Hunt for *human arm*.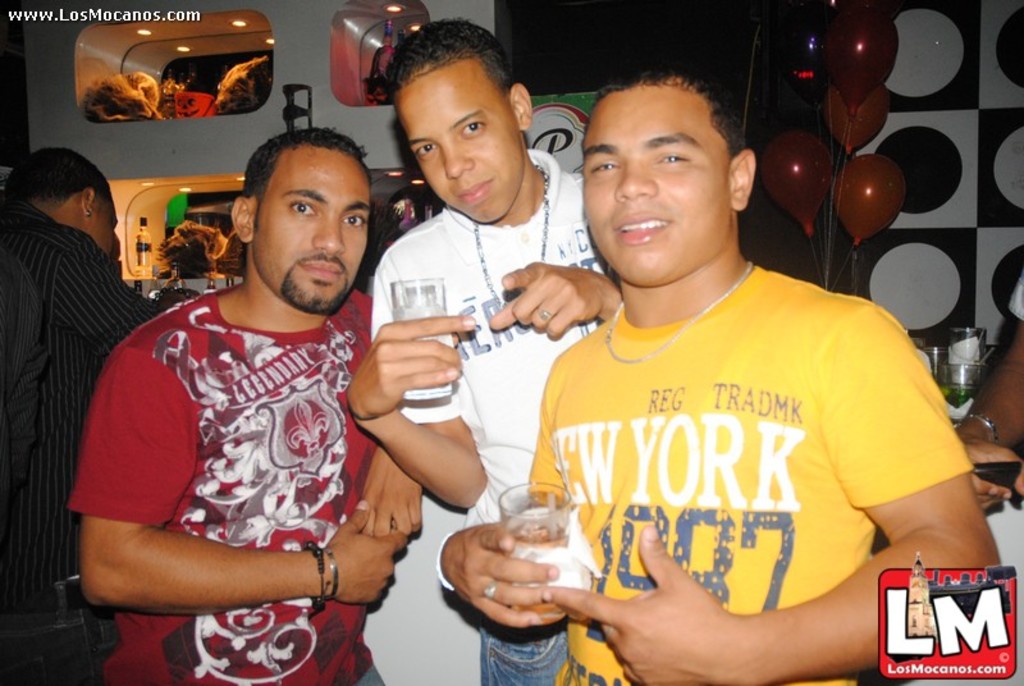
Hunted down at <bbox>42, 237, 184, 352</bbox>.
